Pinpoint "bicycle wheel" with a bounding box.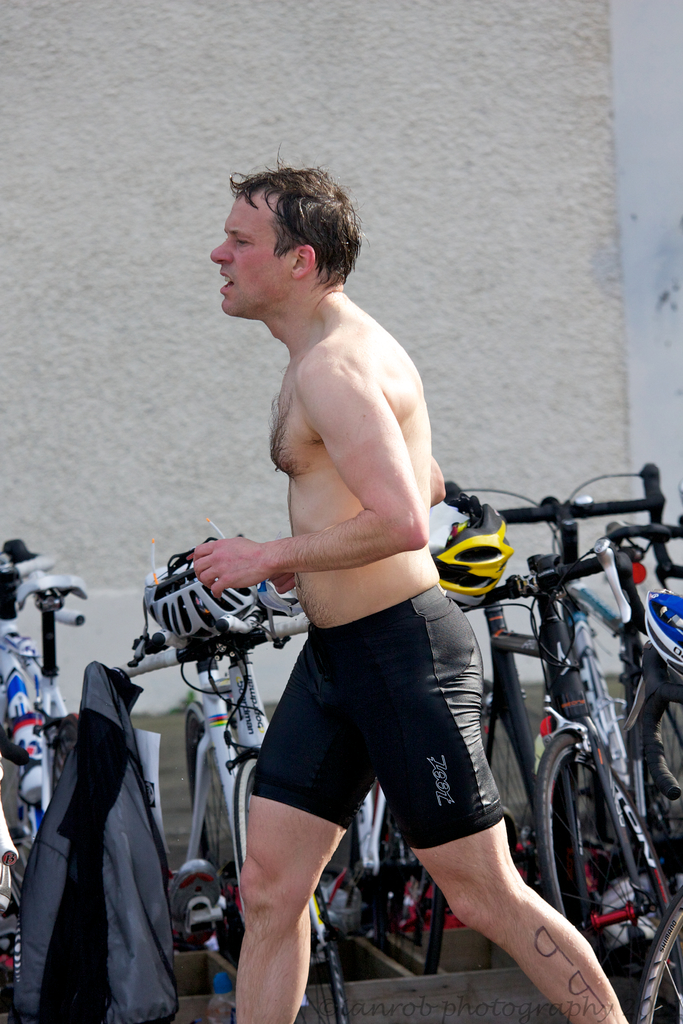
left=181, top=706, right=242, bottom=876.
